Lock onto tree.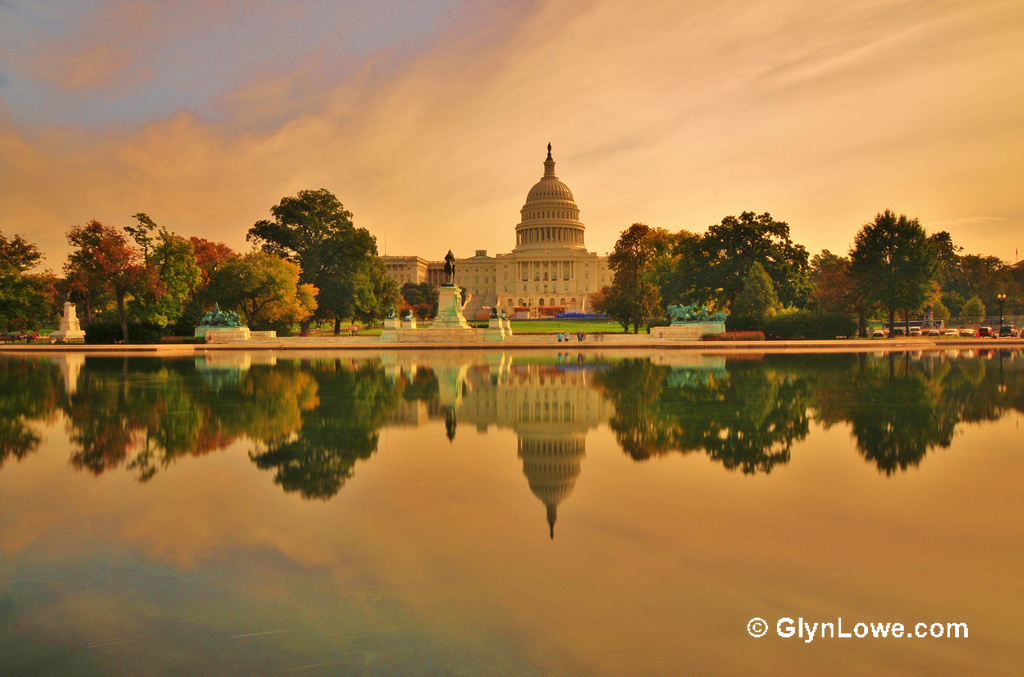
Locked: {"x1": 598, "y1": 217, "x2": 703, "y2": 338}.
